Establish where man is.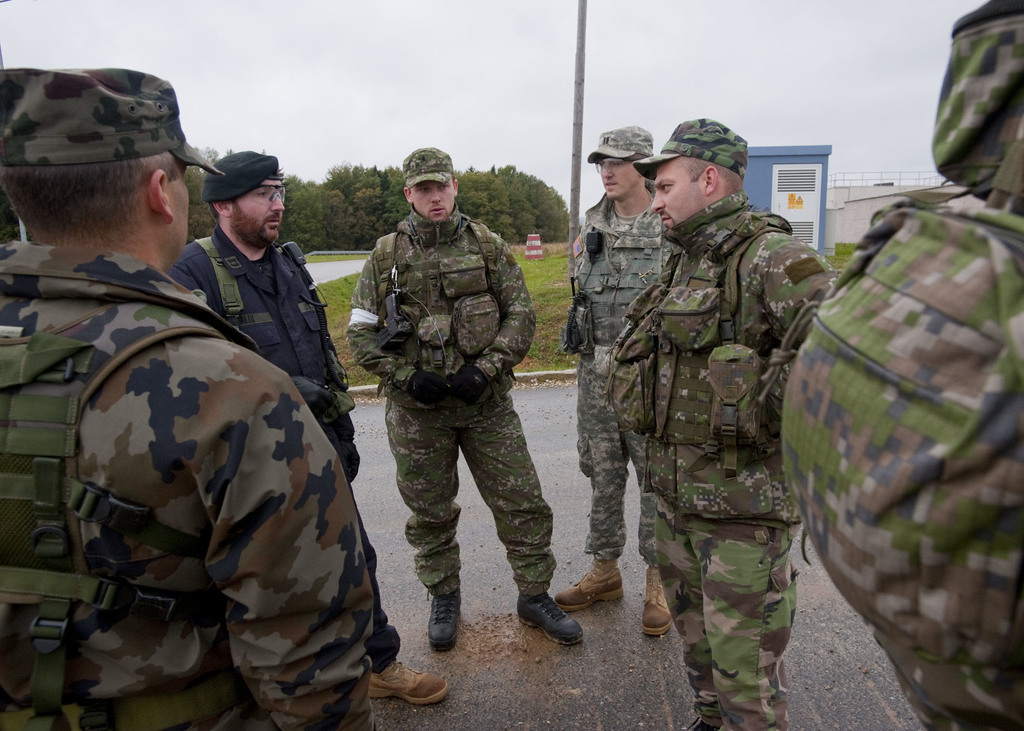
Established at left=350, top=148, right=586, bottom=661.
